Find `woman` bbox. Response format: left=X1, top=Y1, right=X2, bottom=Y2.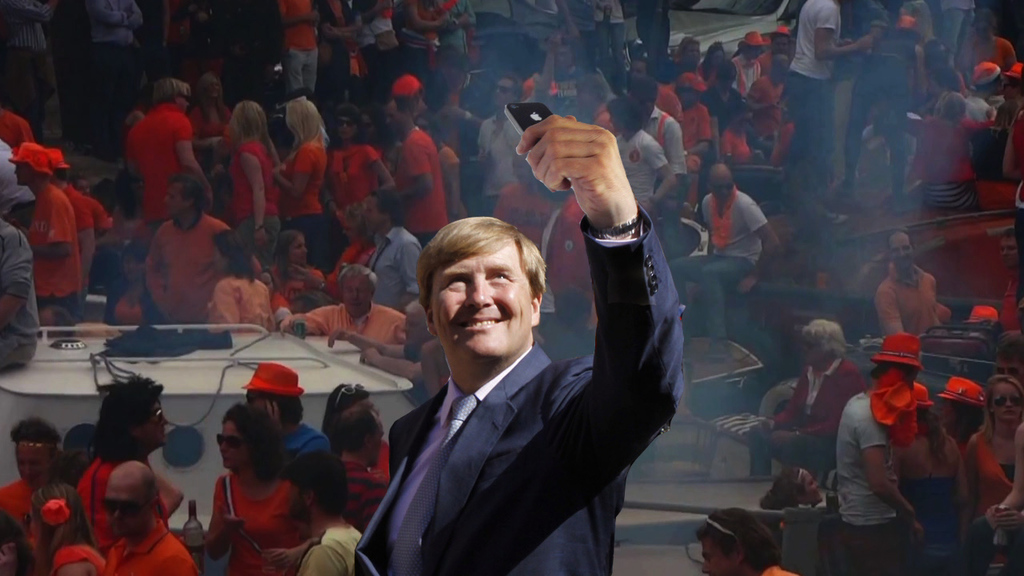
left=322, top=105, right=394, bottom=249.
